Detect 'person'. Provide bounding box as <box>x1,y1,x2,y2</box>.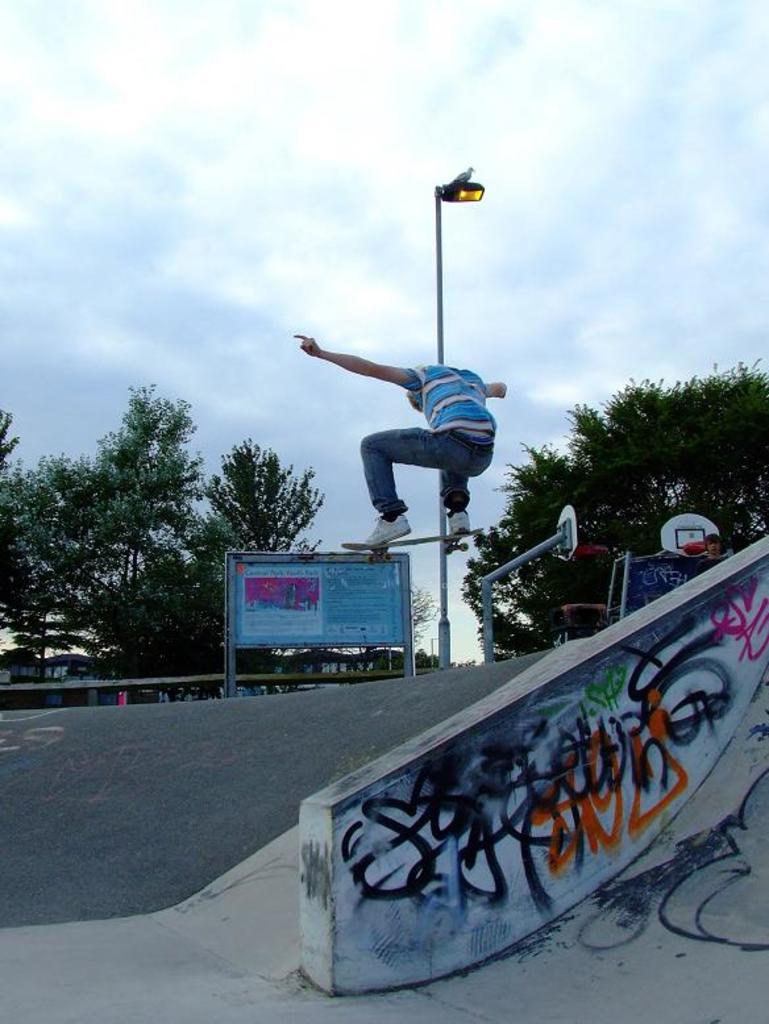
<box>300,292,512,570</box>.
